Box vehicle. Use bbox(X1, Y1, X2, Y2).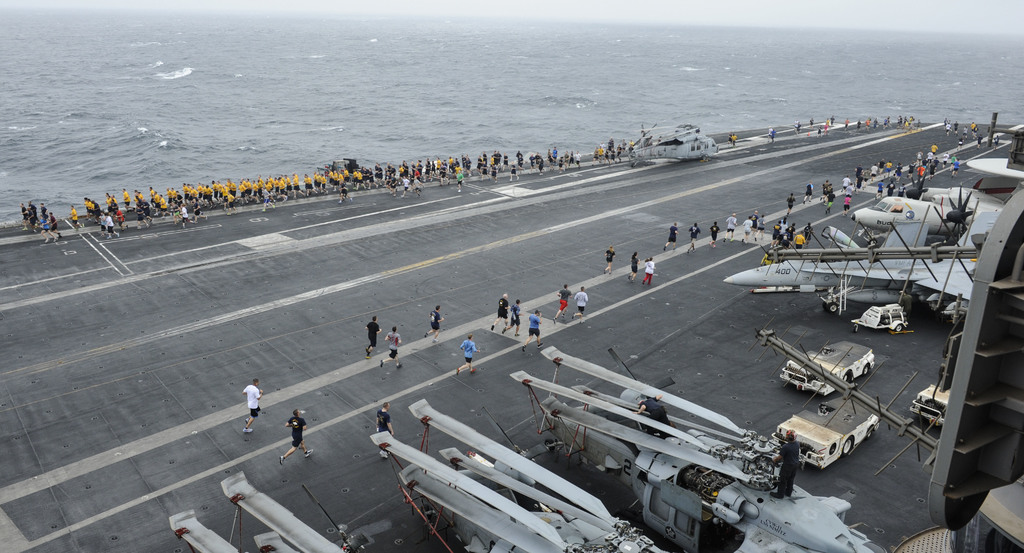
bbox(627, 123, 721, 168).
